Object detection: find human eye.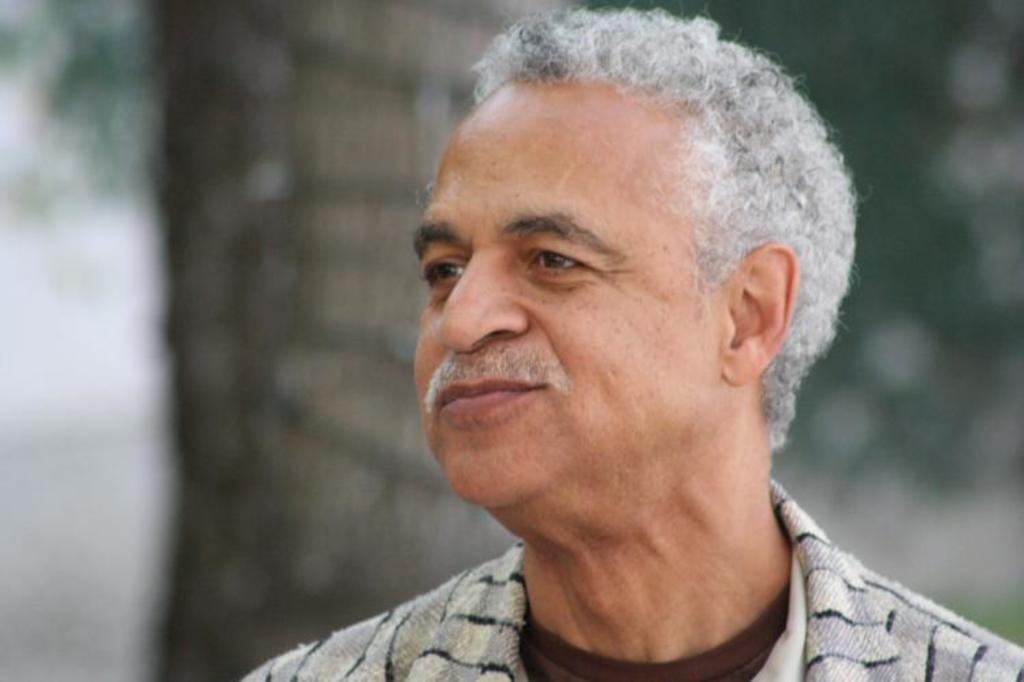
box(517, 242, 604, 288).
